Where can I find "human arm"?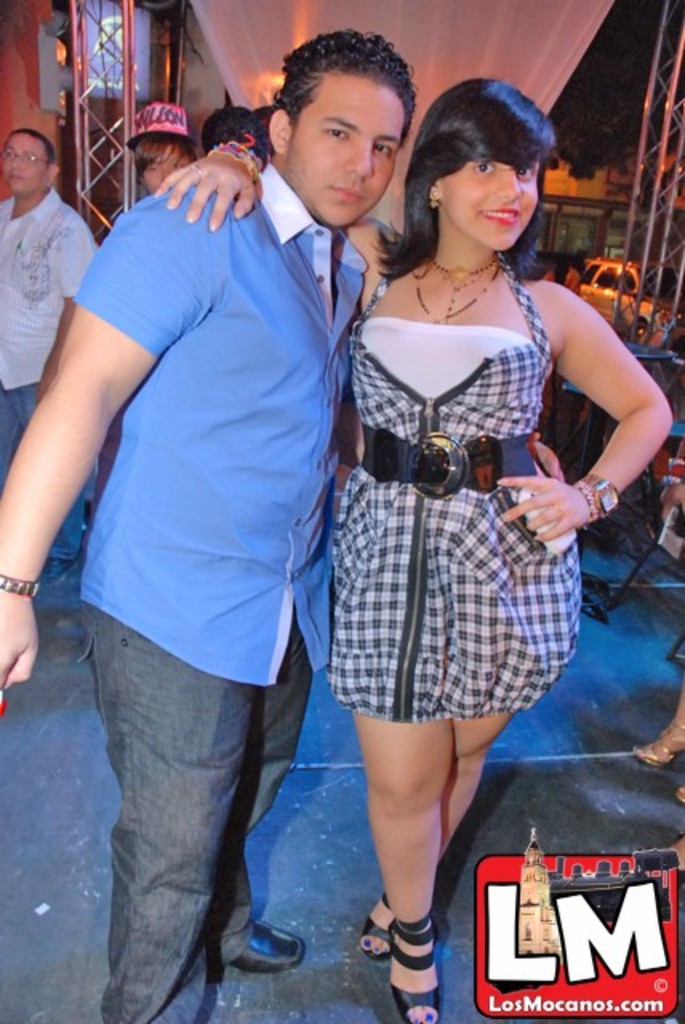
You can find it at [539, 288, 659, 560].
